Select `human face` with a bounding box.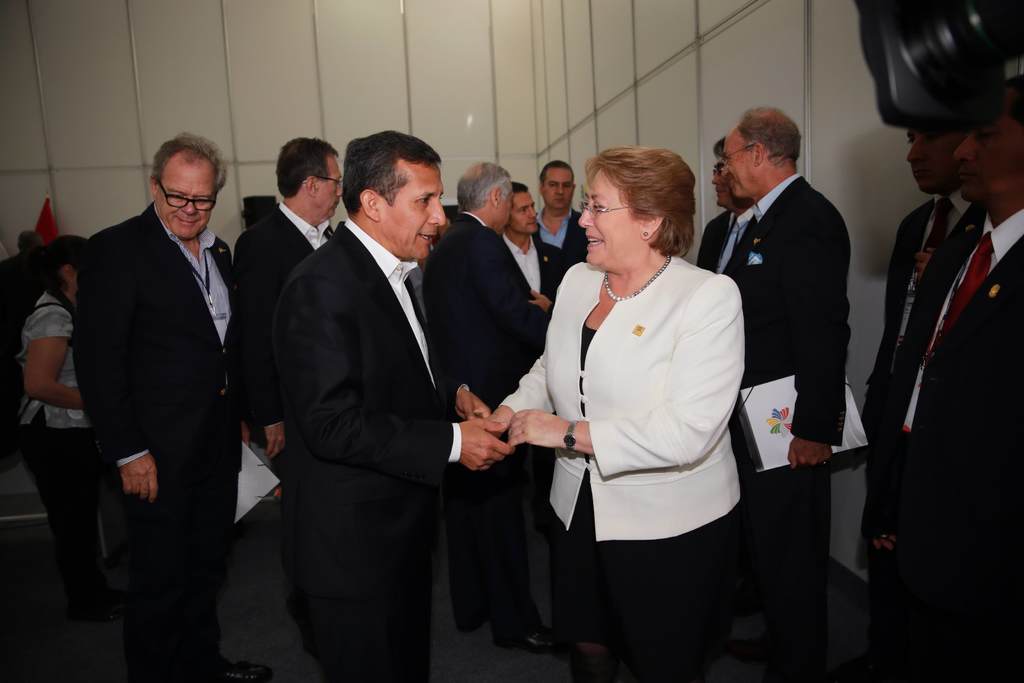
{"left": 516, "top": 192, "right": 541, "bottom": 235}.
